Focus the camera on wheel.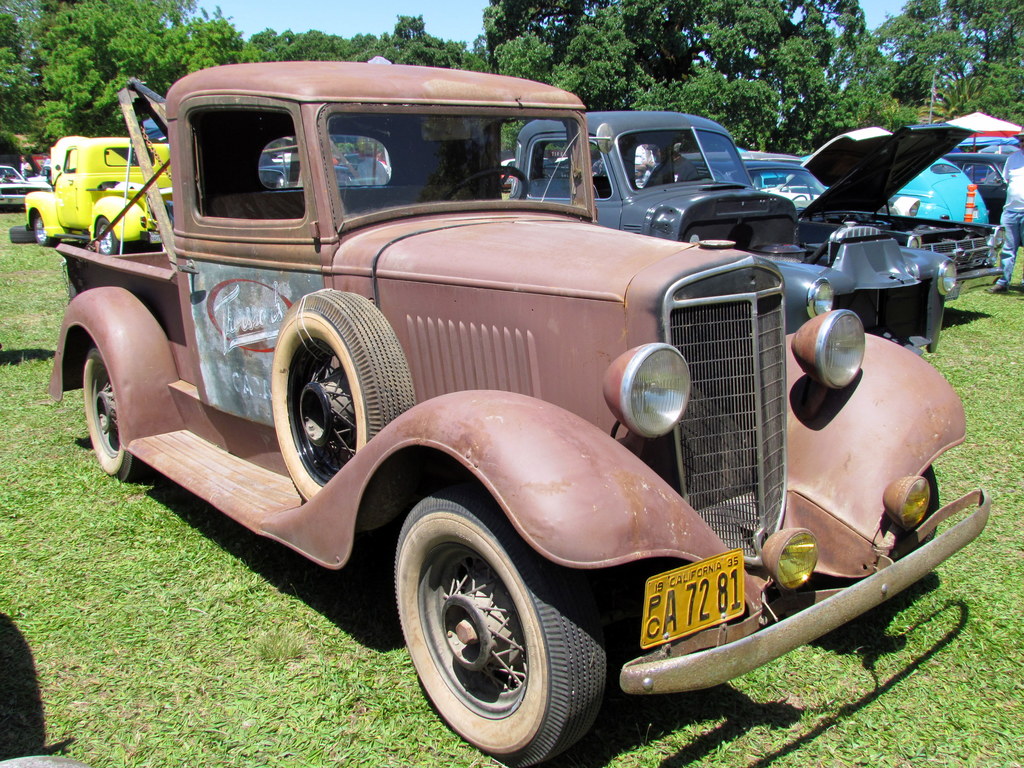
Focus region: (34,214,59,247).
